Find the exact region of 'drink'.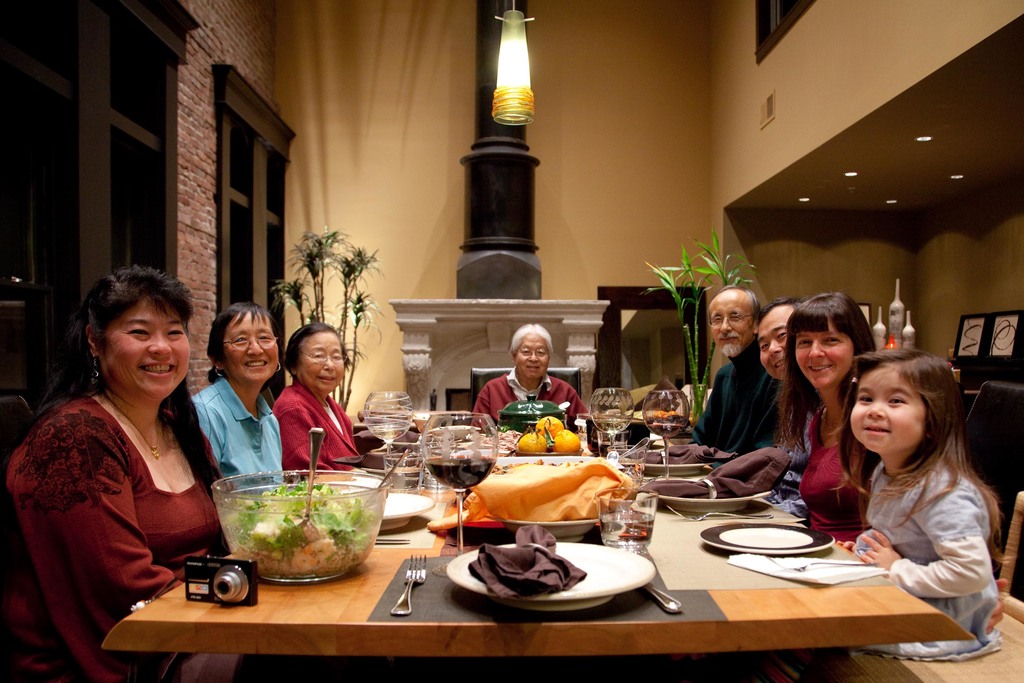
Exact region: [369, 425, 412, 445].
